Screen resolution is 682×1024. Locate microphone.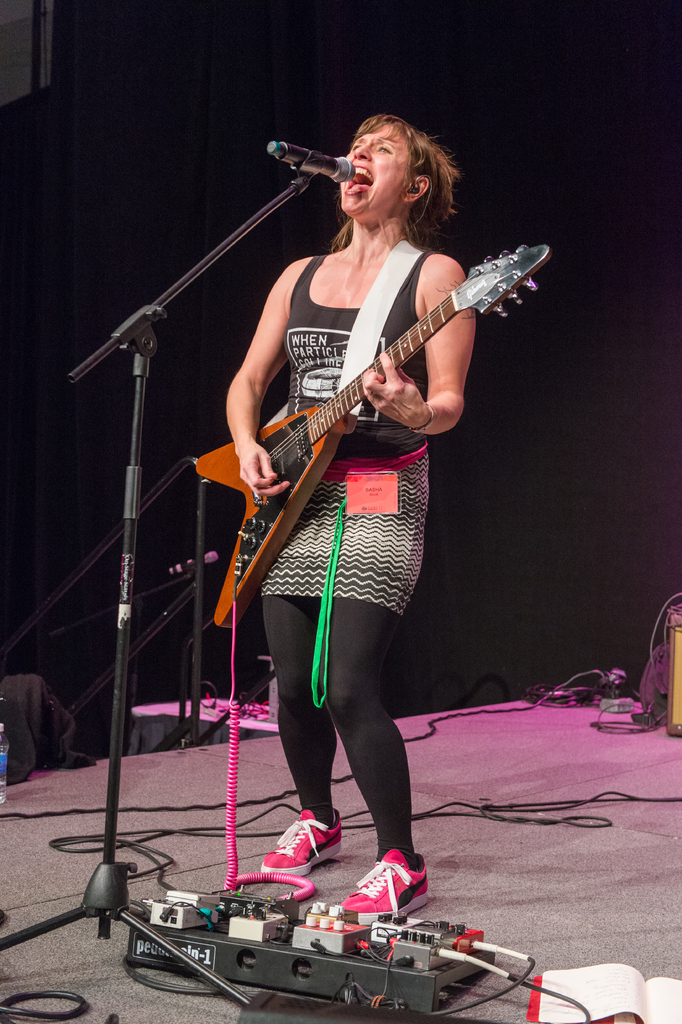
169,543,229,575.
